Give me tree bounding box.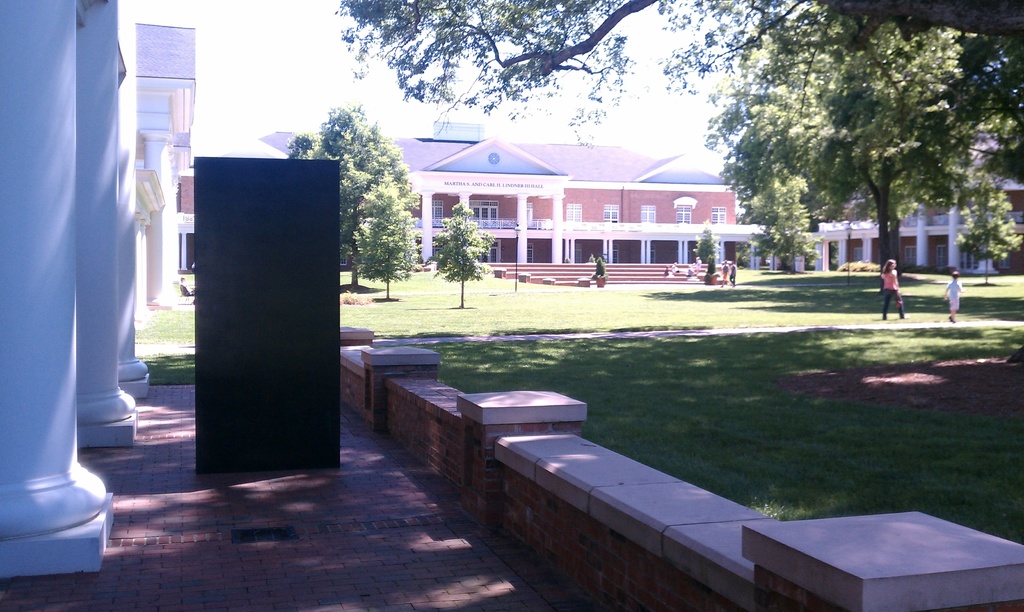
<region>432, 197, 497, 309</region>.
